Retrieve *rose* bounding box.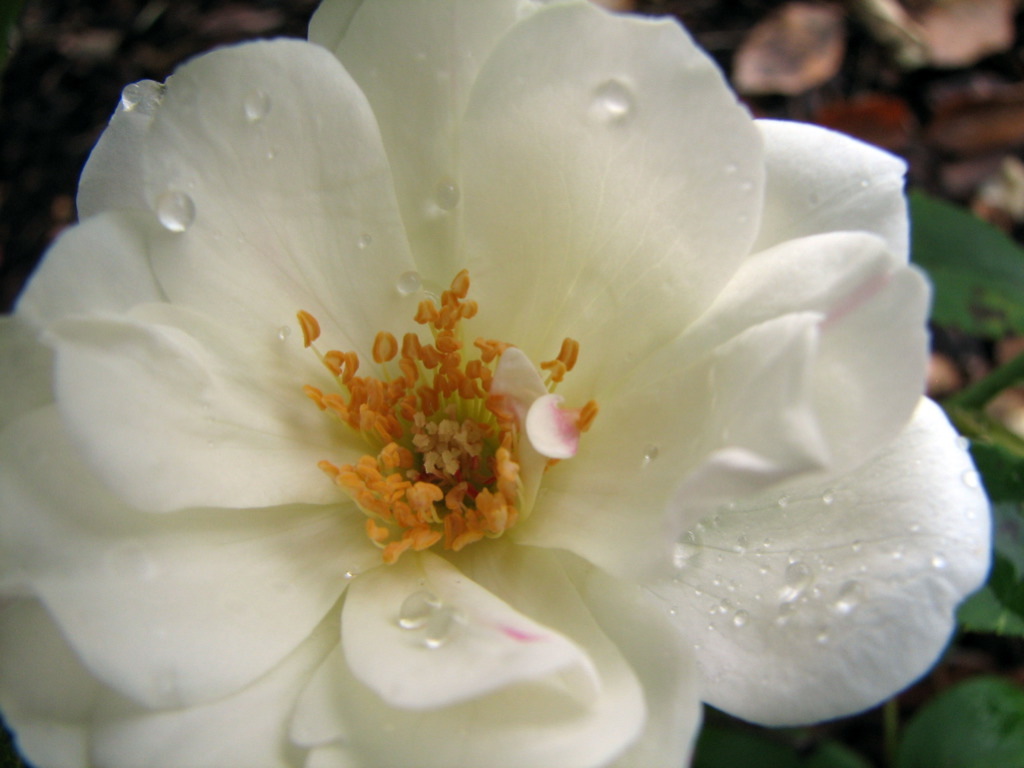
Bounding box: (x1=0, y1=0, x2=989, y2=767).
